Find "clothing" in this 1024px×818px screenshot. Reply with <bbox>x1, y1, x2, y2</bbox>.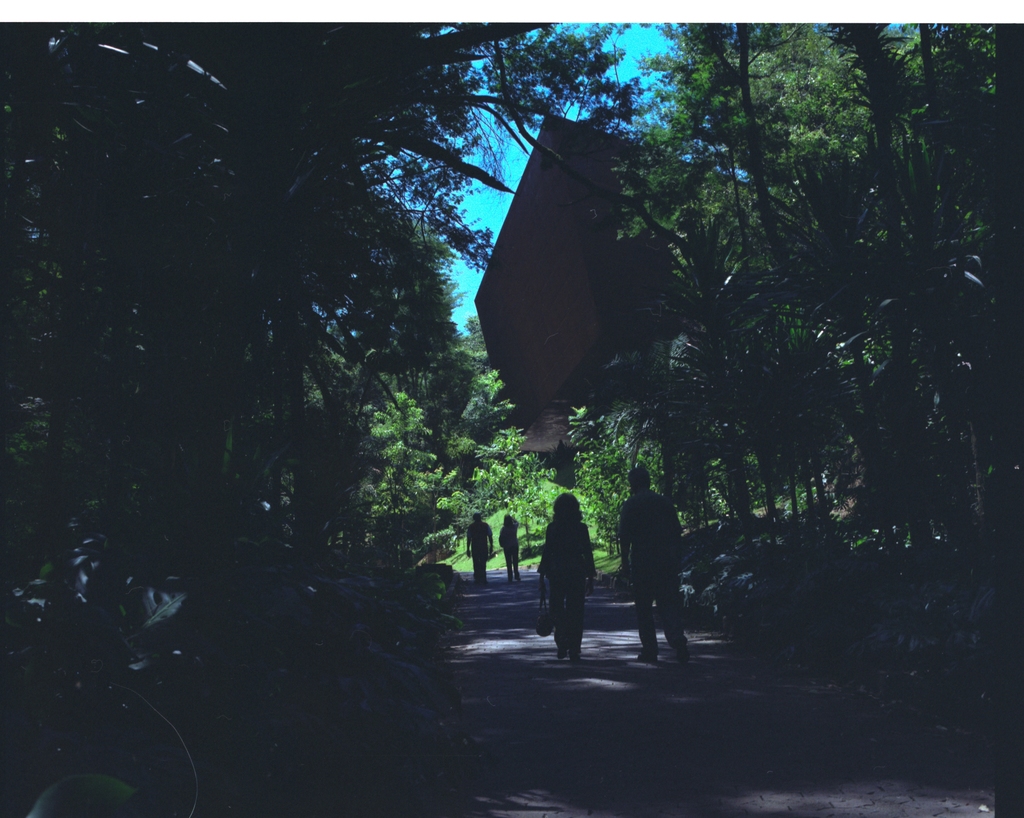
<bbox>499, 520, 520, 581</bbox>.
